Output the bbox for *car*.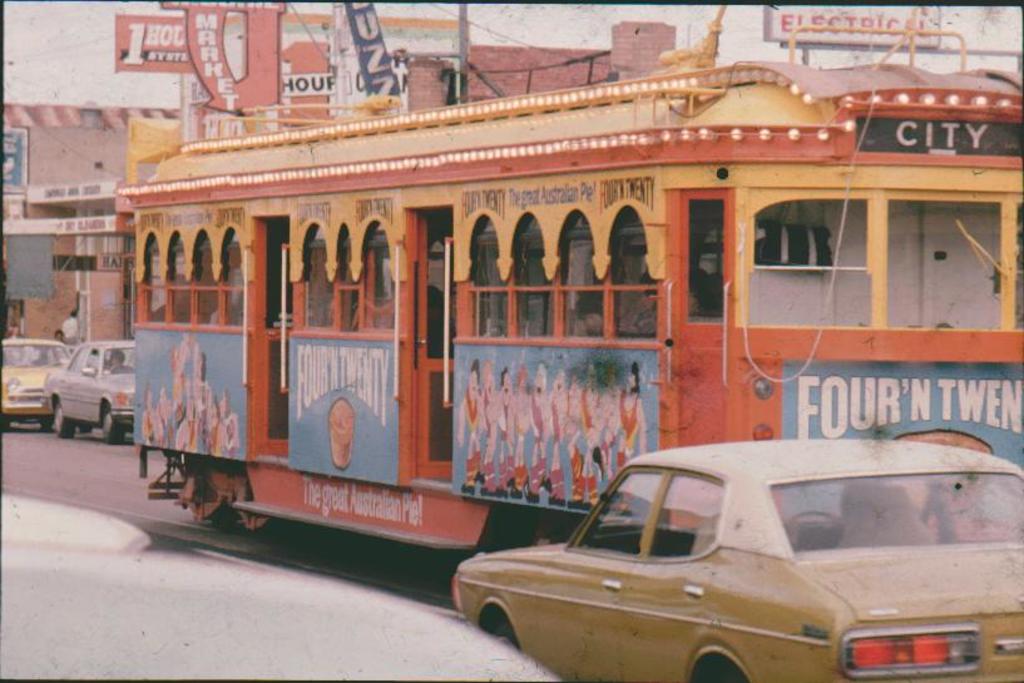
locate(0, 558, 558, 682).
